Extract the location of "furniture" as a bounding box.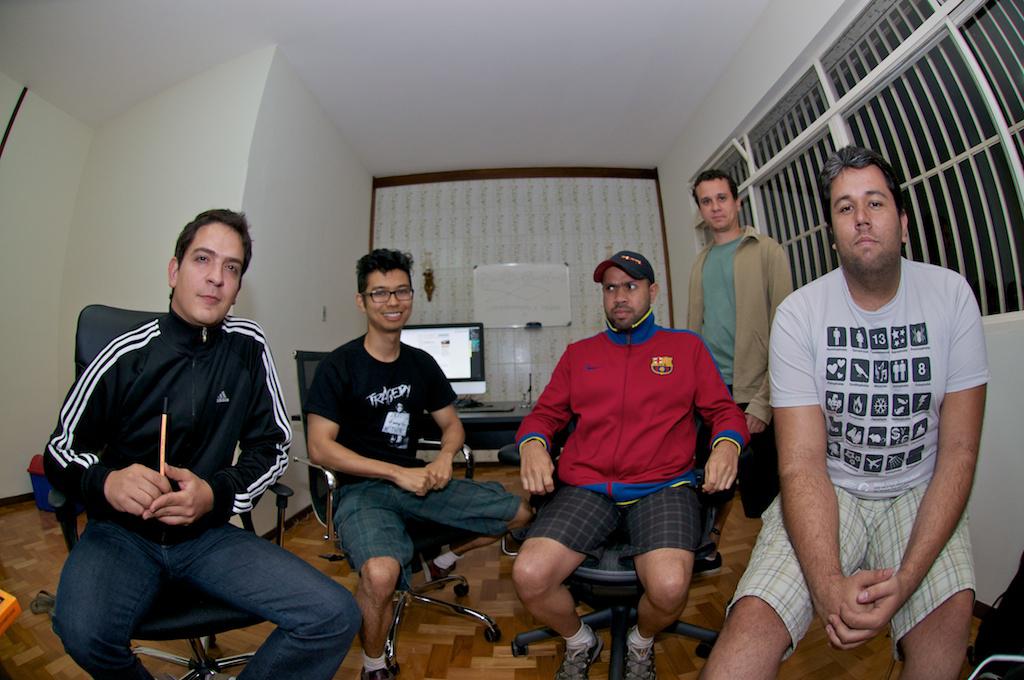
{"left": 498, "top": 398, "right": 740, "bottom": 679}.
